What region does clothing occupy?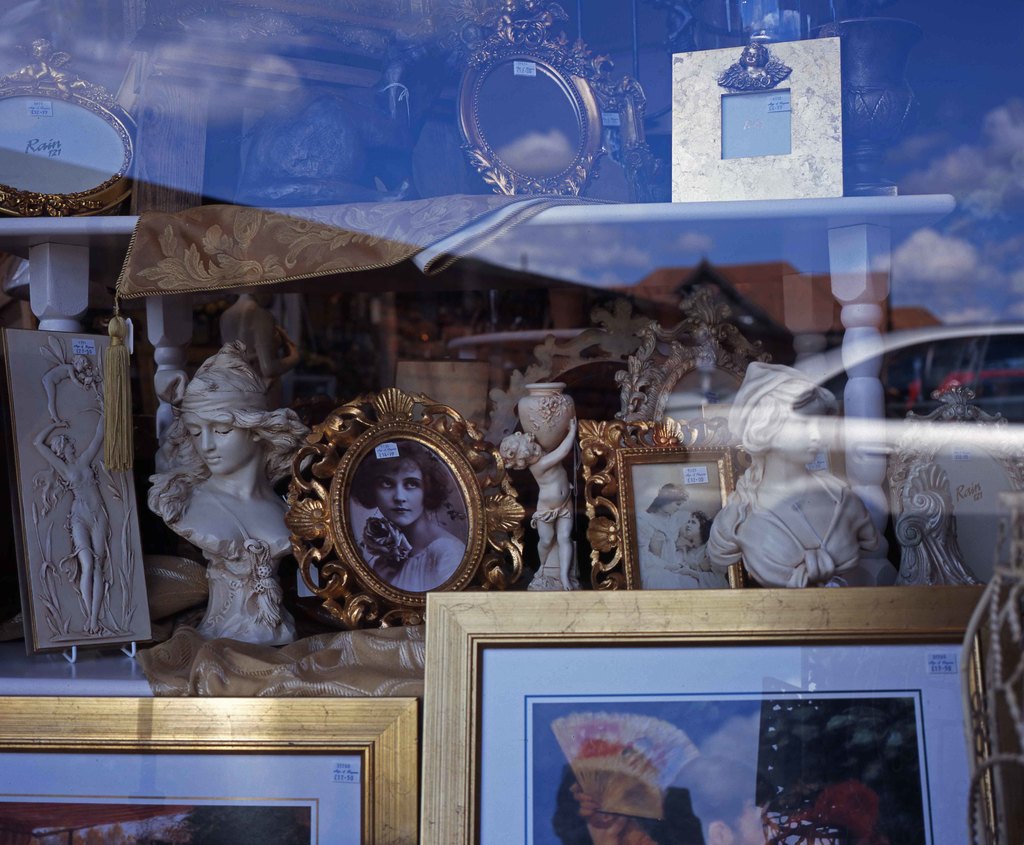
BBox(173, 524, 287, 647).
